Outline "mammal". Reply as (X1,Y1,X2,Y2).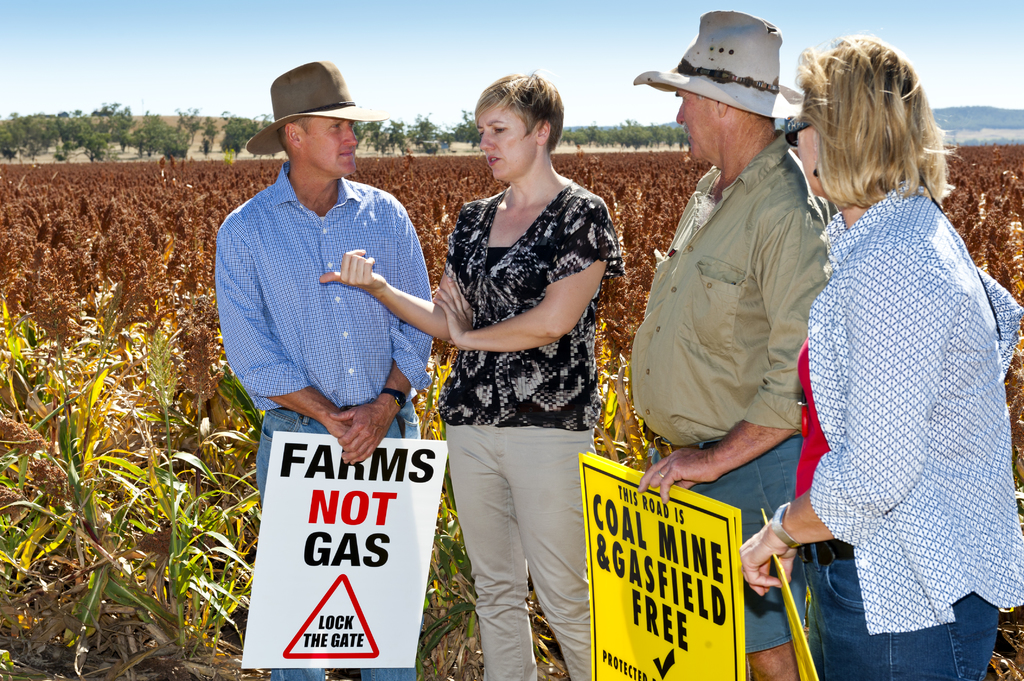
(220,57,436,680).
